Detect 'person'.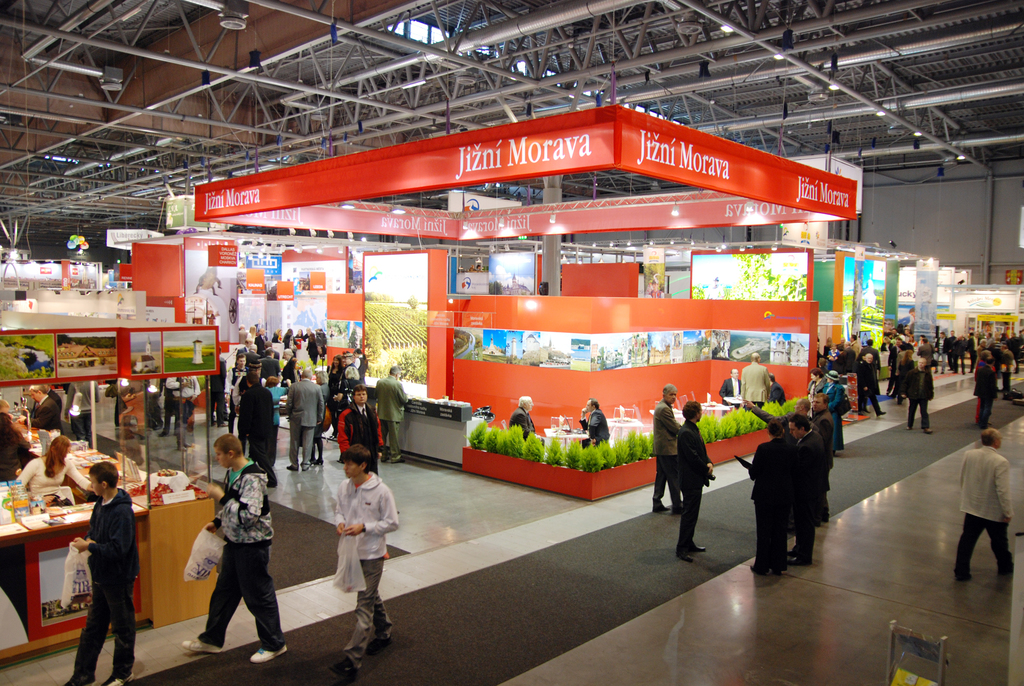
Detected at l=790, t=402, r=843, b=502.
